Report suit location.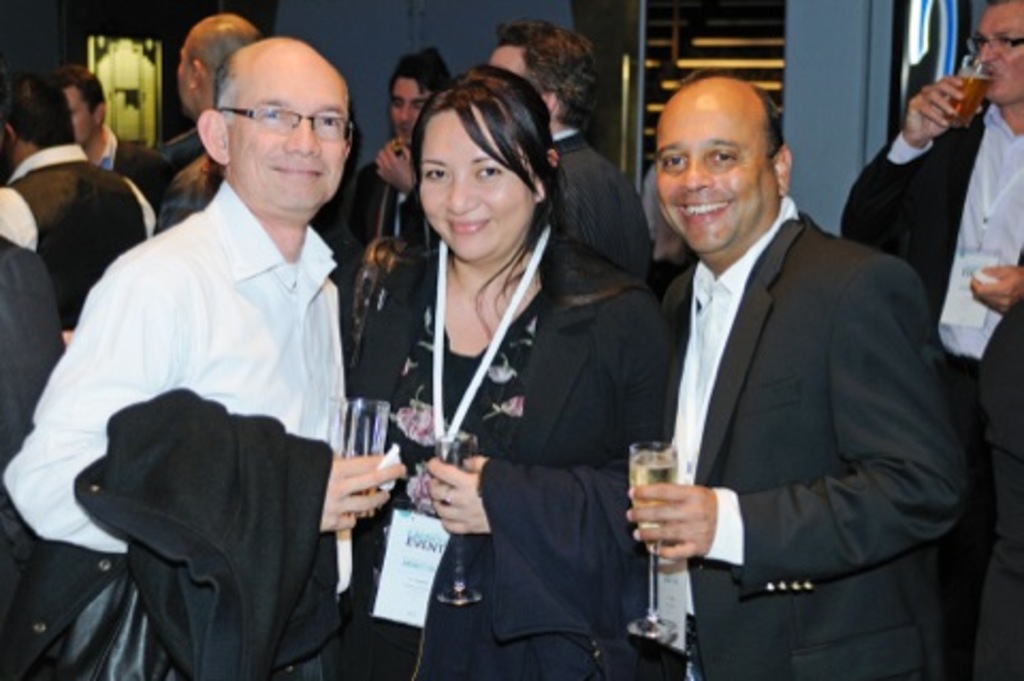
Report: locate(85, 132, 175, 205).
